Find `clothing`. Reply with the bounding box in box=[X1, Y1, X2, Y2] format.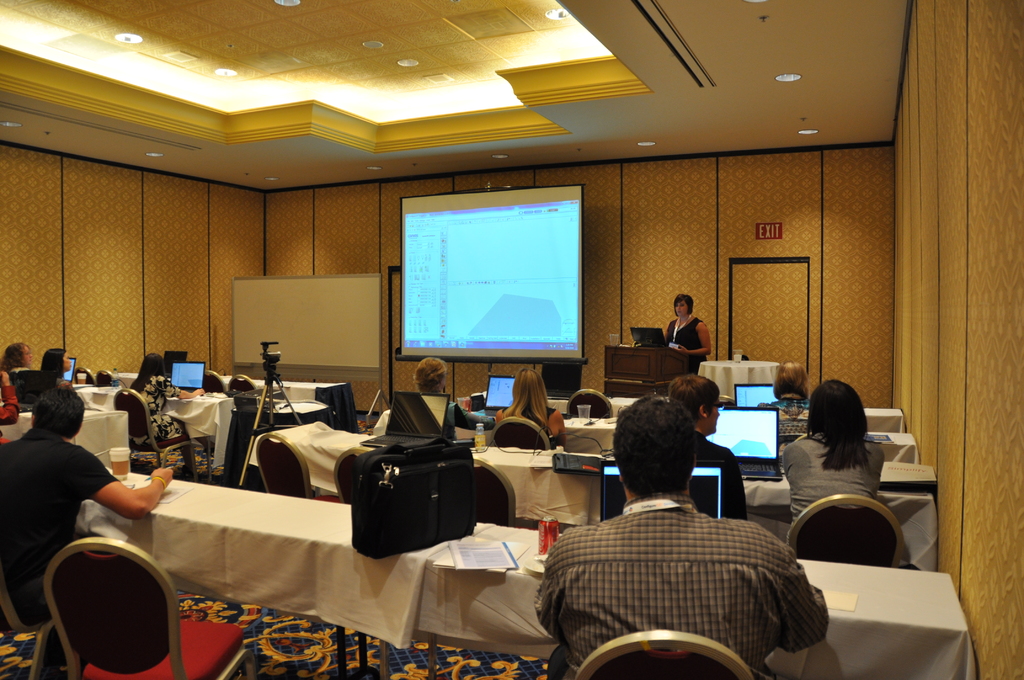
box=[783, 429, 883, 524].
